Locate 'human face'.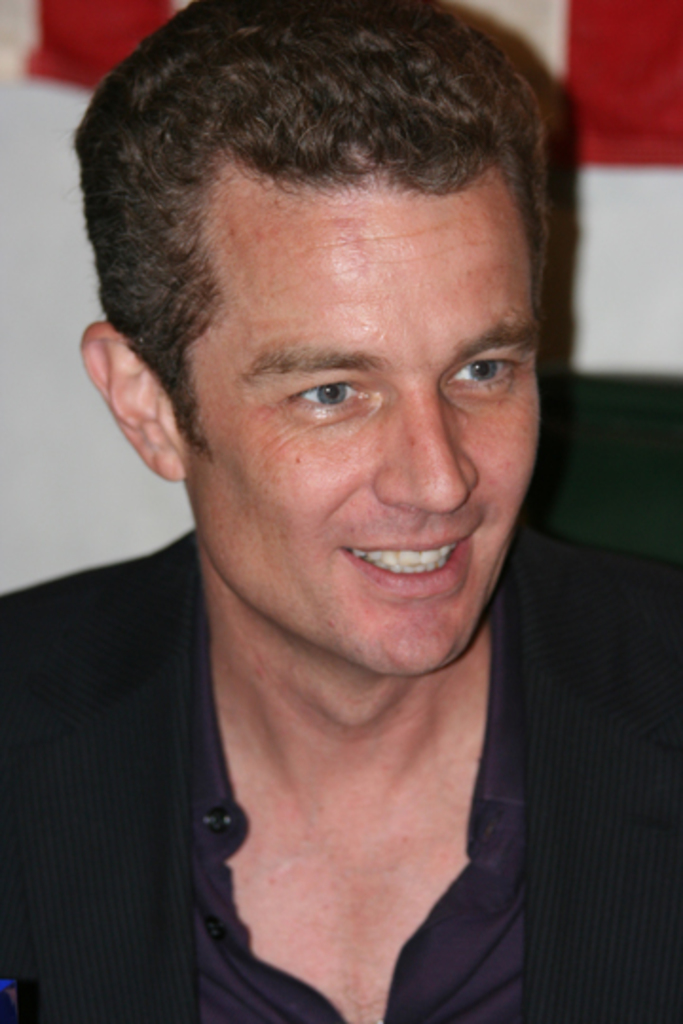
Bounding box: <region>184, 182, 543, 675</region>.
